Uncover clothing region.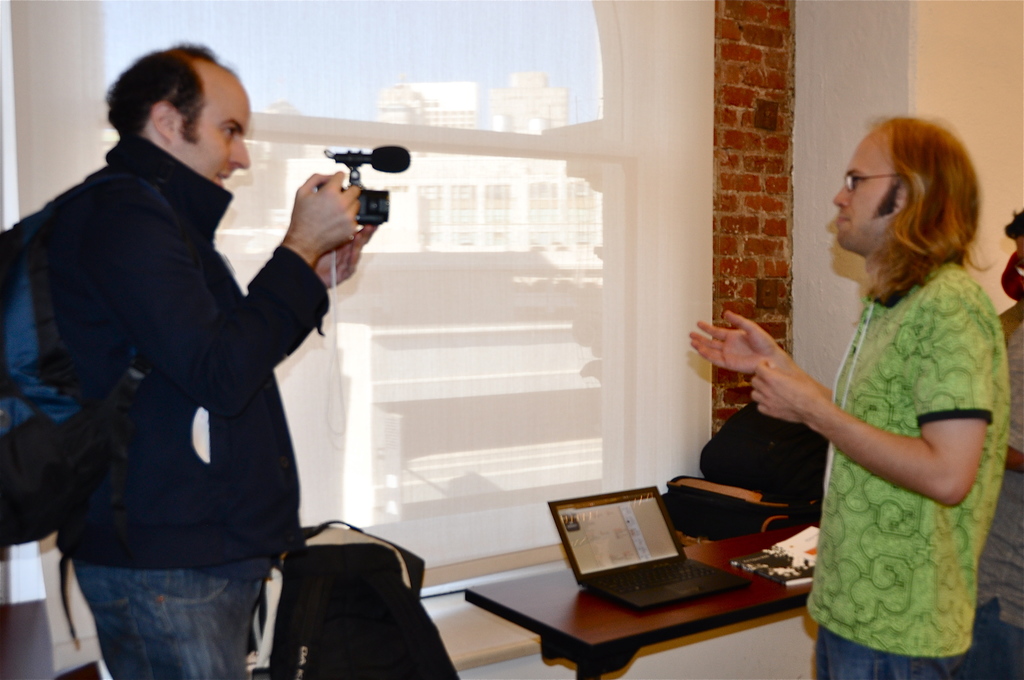
Uncovered: (977,304,1023,678).
